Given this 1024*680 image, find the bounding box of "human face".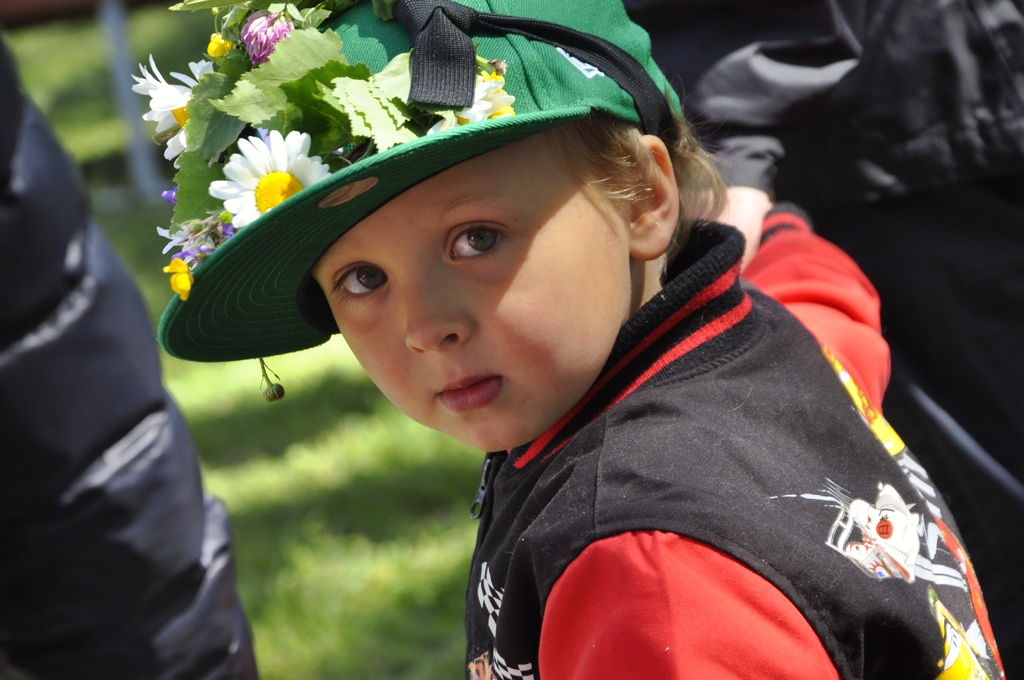
detection(317, 149, 636, 460).
